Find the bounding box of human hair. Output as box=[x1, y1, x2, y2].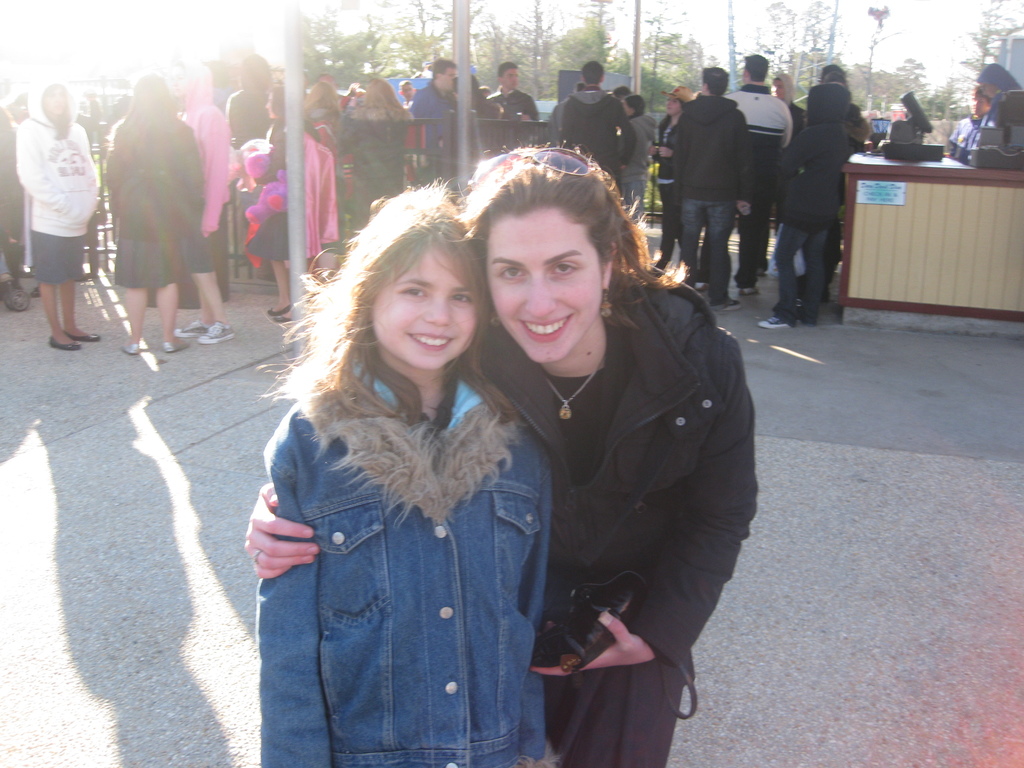
box=[364, 77, 417, 129].
